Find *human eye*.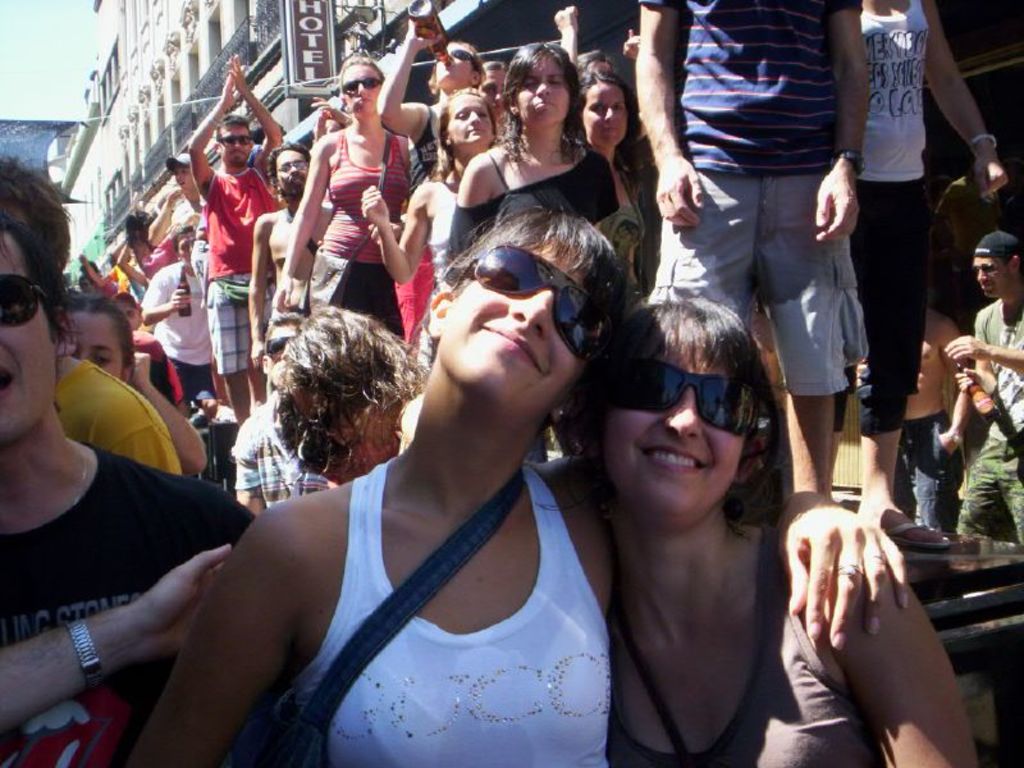
550:74:568:90.
